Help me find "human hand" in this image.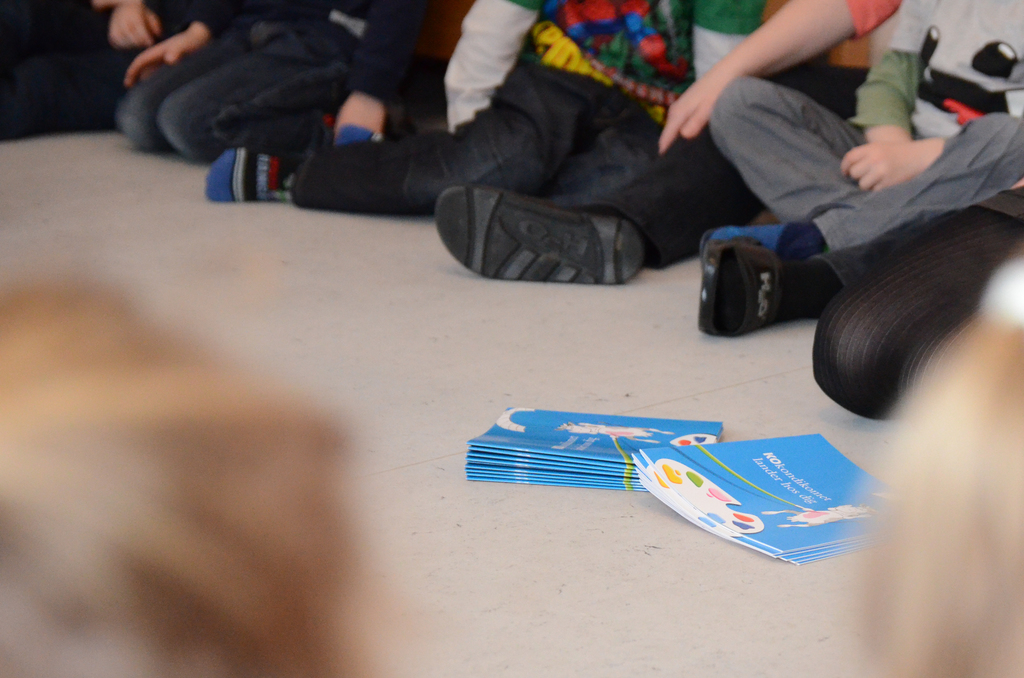
Found it: region(333, 90, 383, 139).
